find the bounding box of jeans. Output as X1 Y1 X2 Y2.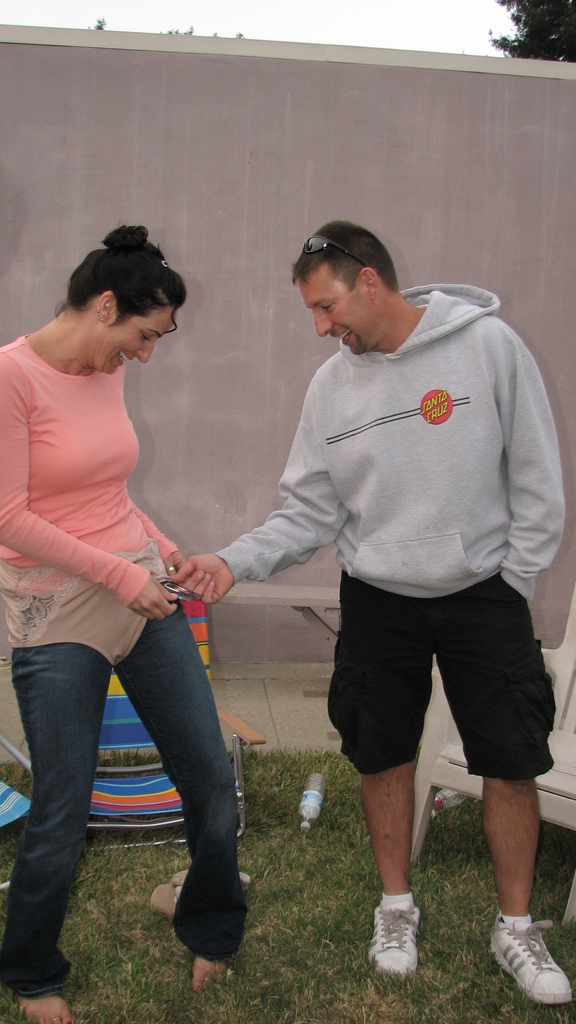
10 617 256 963.
